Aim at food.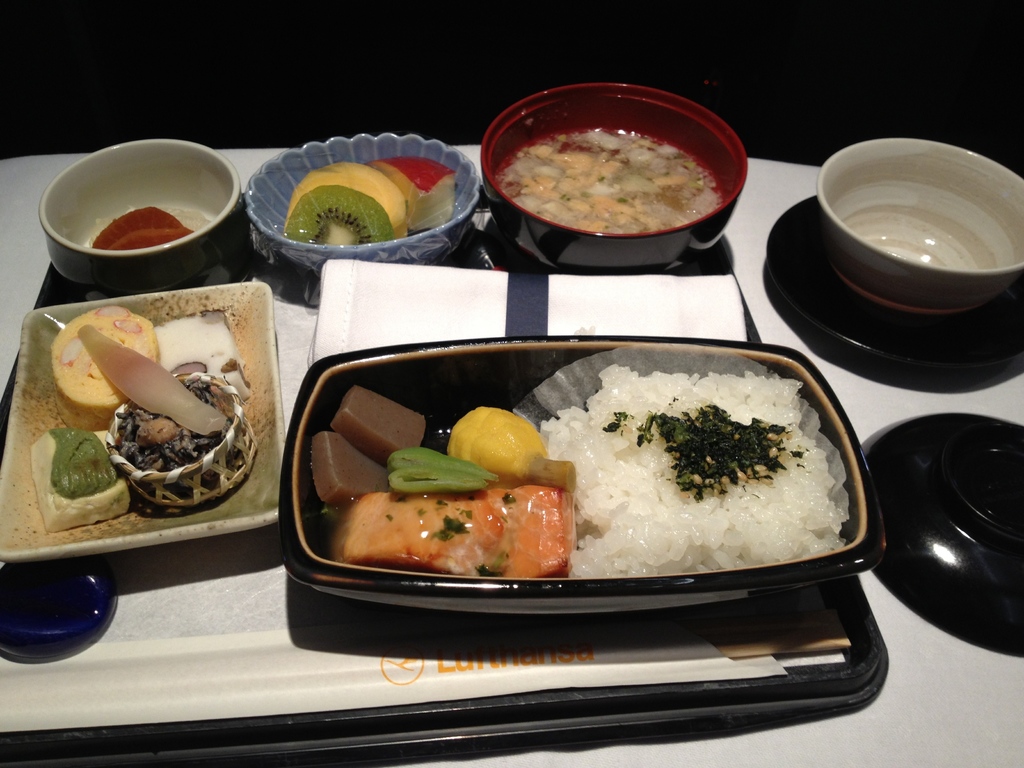
Aimed at rect(90, 205, 184, 248).
